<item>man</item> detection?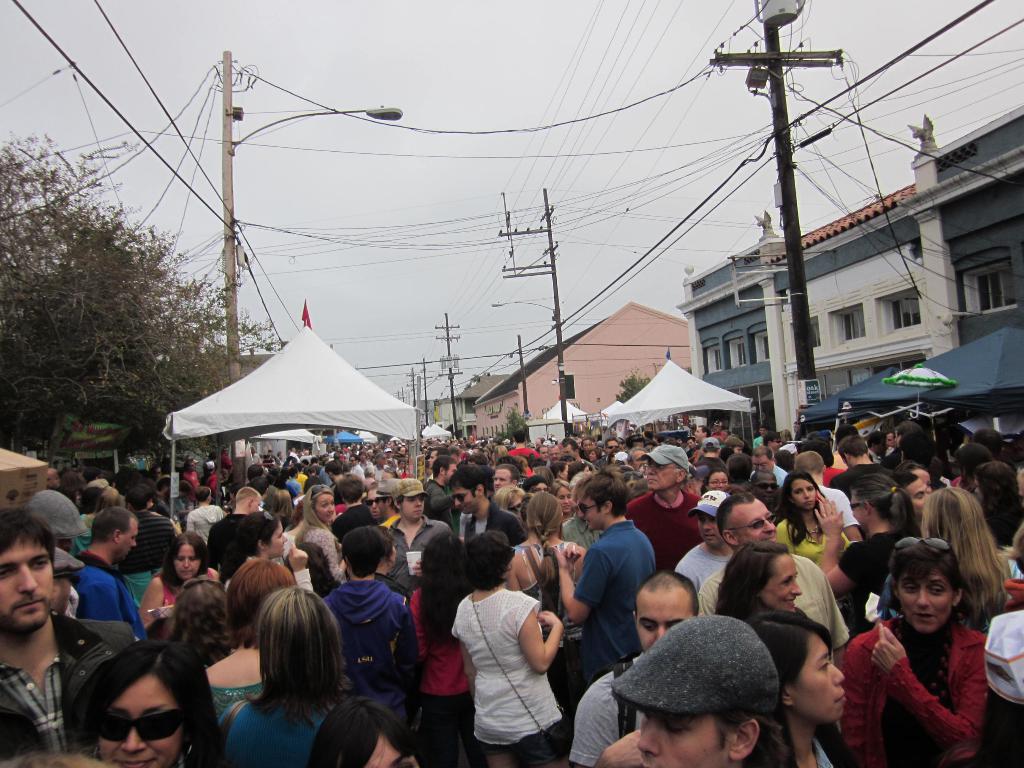
left=792, top=450, right=861, bottom=543
